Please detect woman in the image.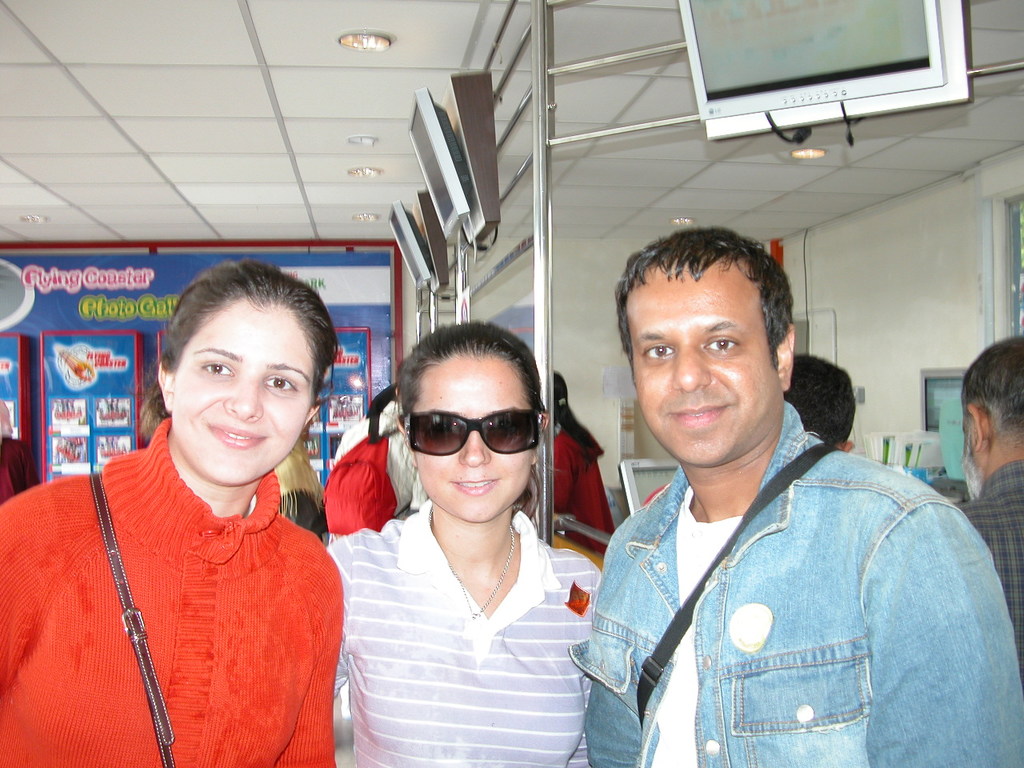
[316,327,619,762].
